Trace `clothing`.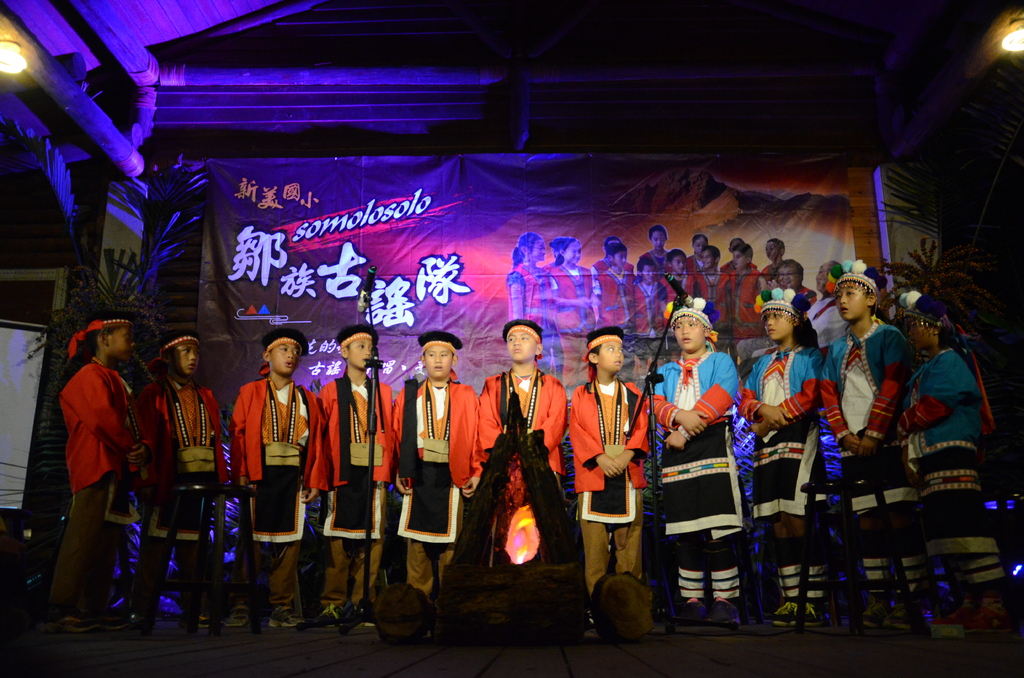
Traced to <bbox>934, 487, 1015, 647</bbox>.
